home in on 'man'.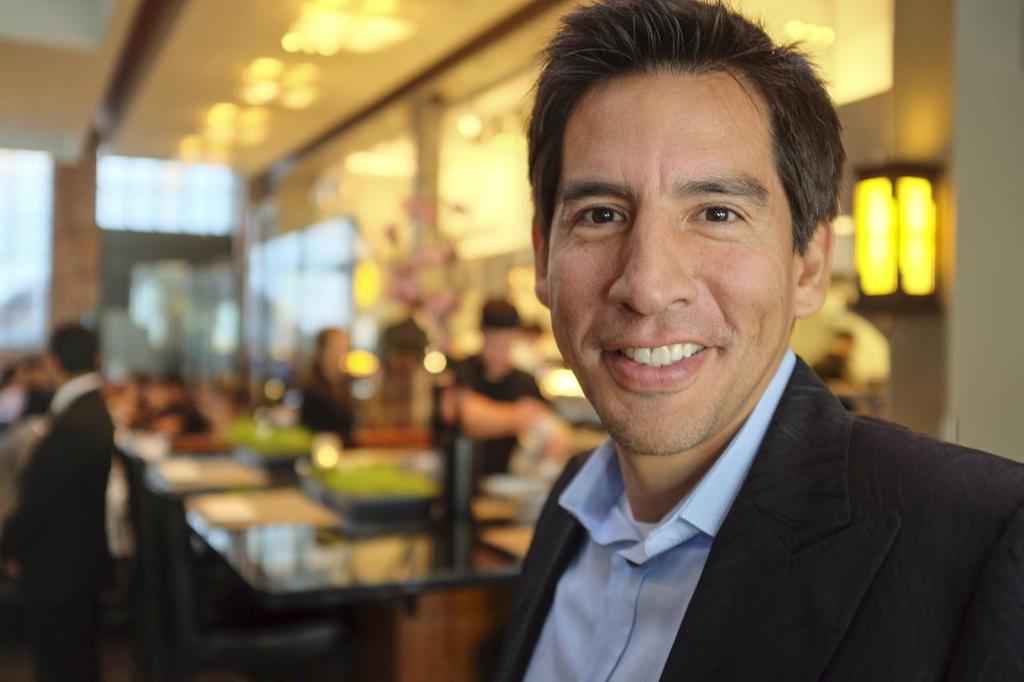
Homed in at [475,2,1023,681].
